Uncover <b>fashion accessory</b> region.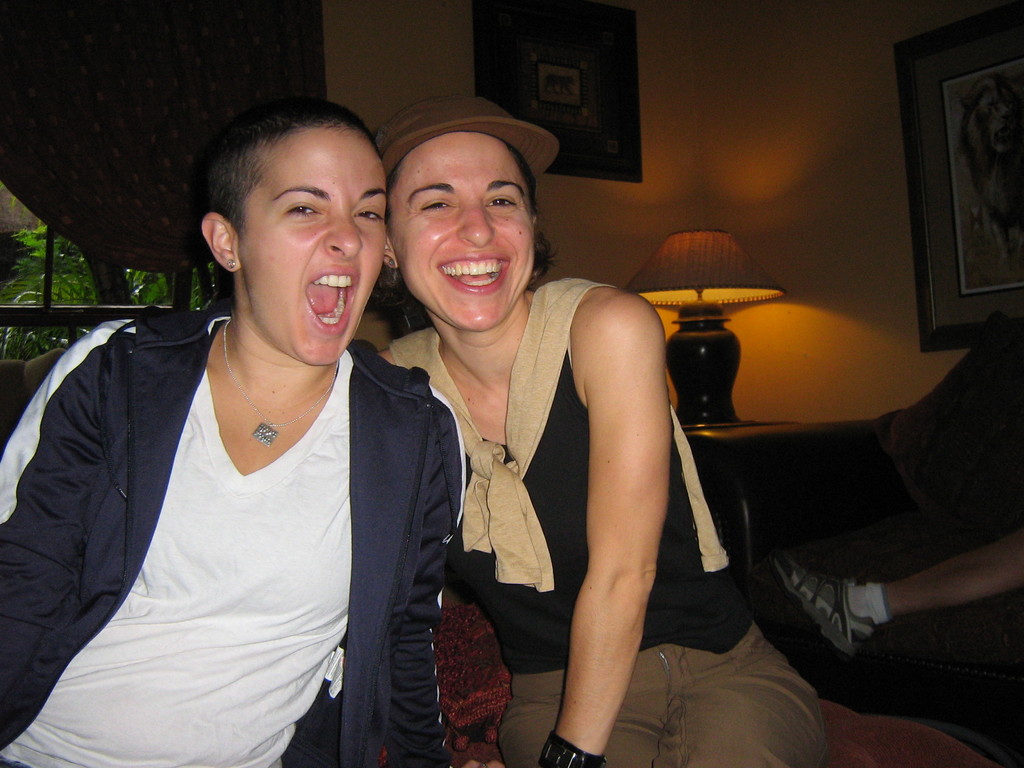
Uncovered: 227, 257, 235, 269.
